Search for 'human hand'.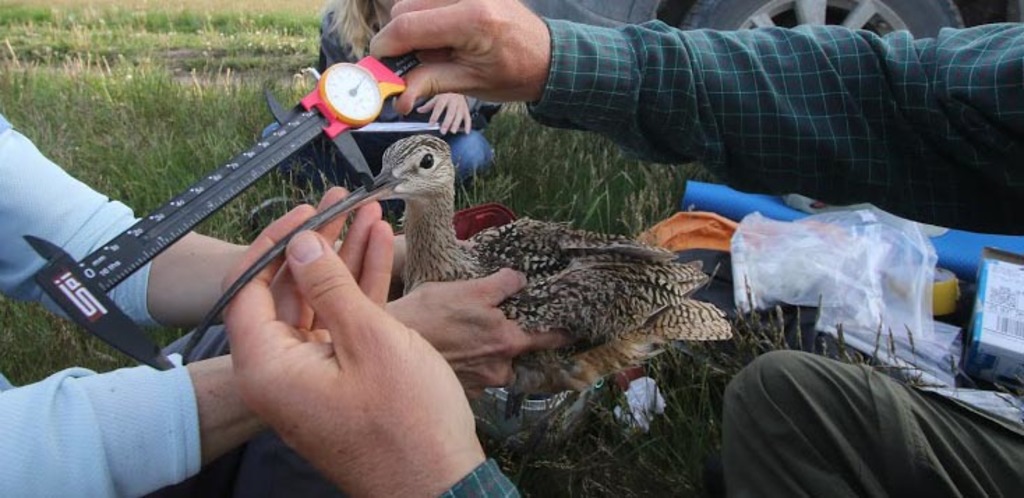
Found at 396, 266, 580, 403.
